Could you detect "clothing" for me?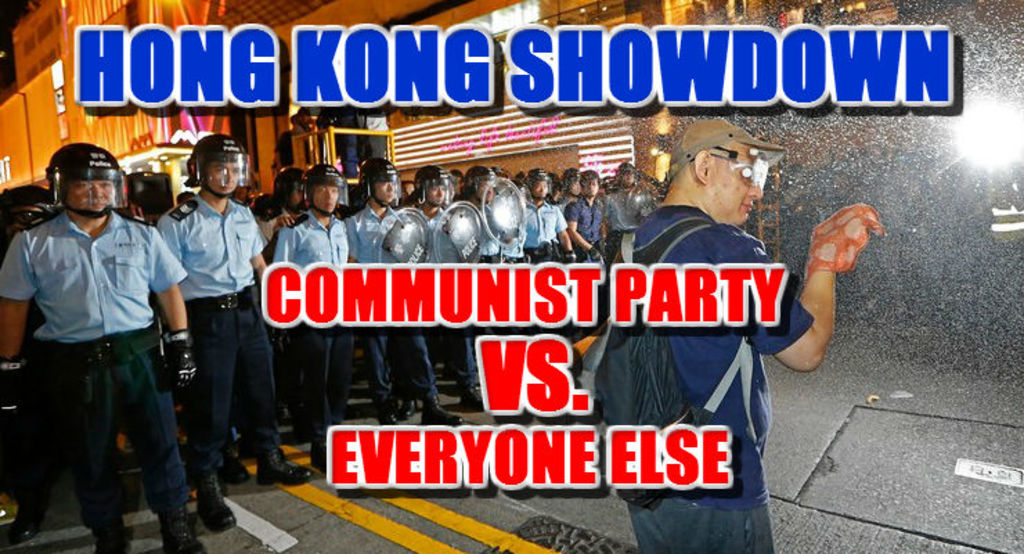
Detection result: detection(498, 195, 569, 359).
